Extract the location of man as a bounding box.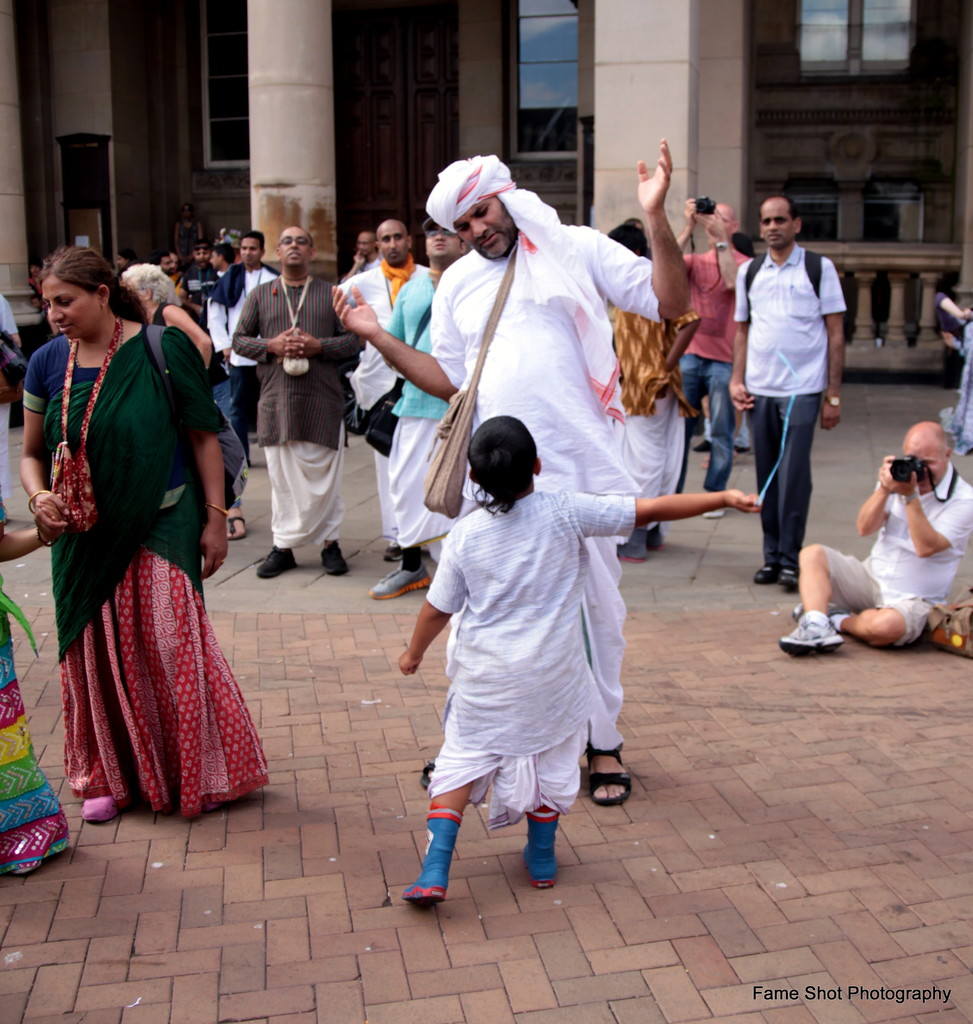
crop(231, 225, 359, 578).
